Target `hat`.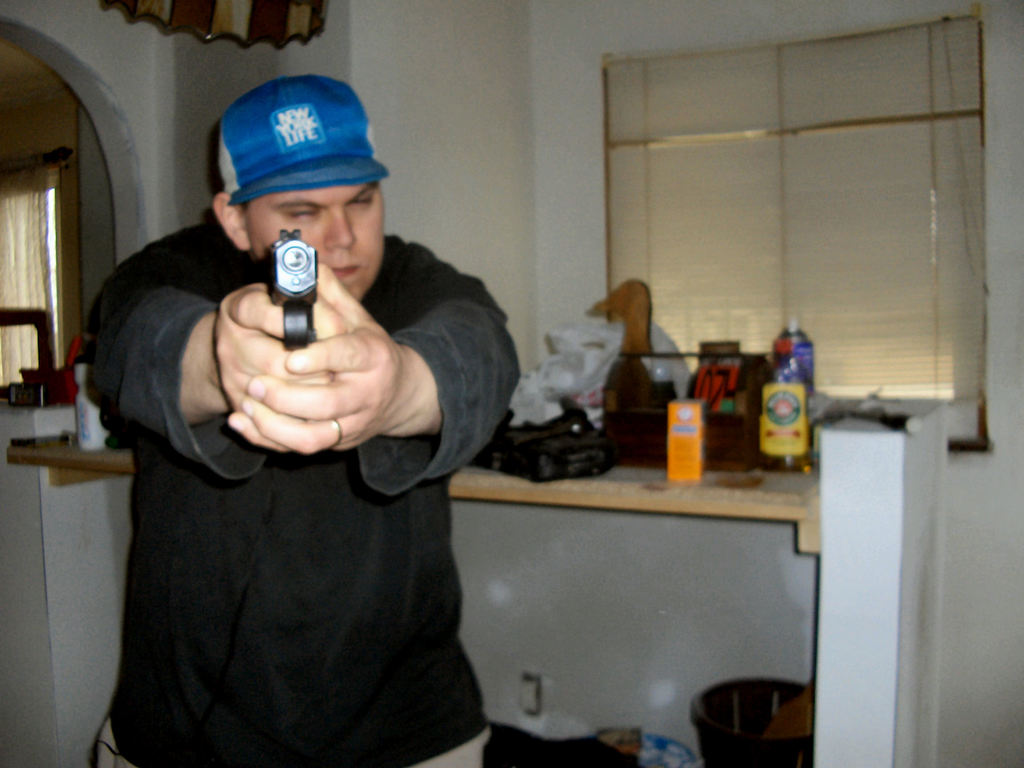
Target region: (217, 77, 392, 207).
